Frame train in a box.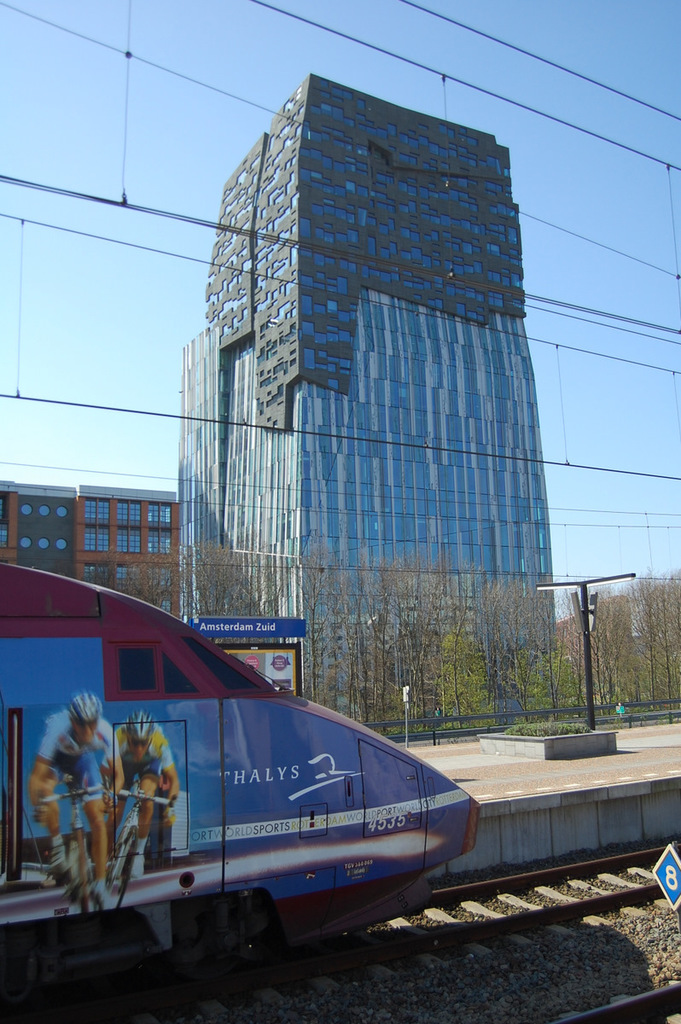
box(0, 559, 483, 1023).
